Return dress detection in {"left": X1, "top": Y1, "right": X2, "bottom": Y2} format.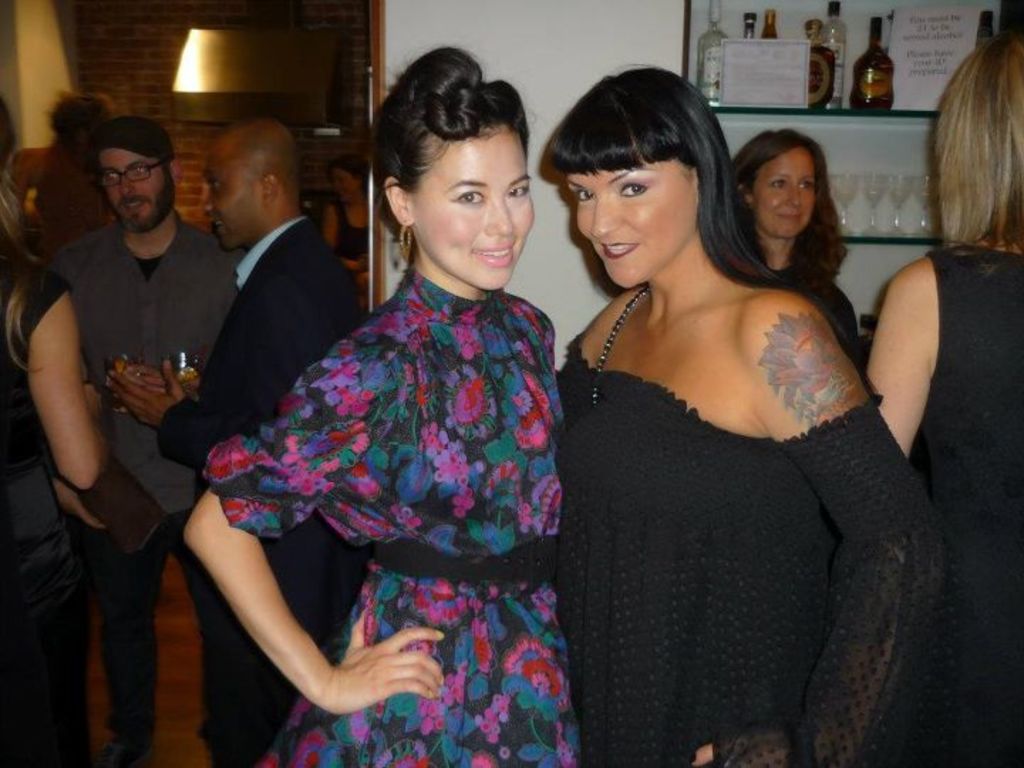
{"left": 909, "top": 243, "right": 1023, "bottom": 767}.
